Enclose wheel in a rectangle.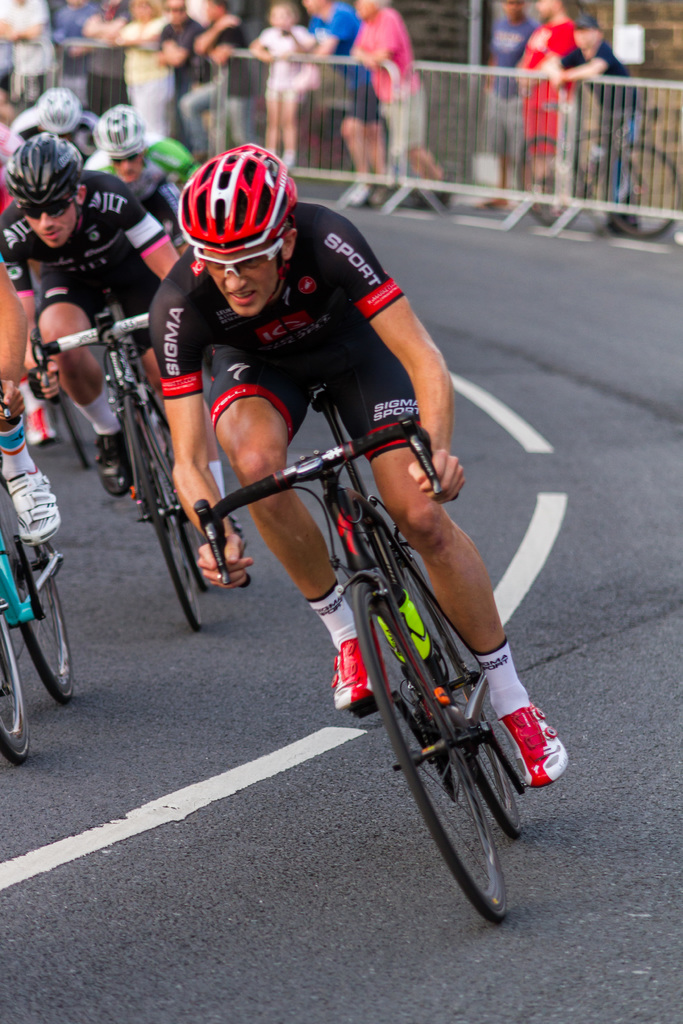
(511, 121, 589, 230).
